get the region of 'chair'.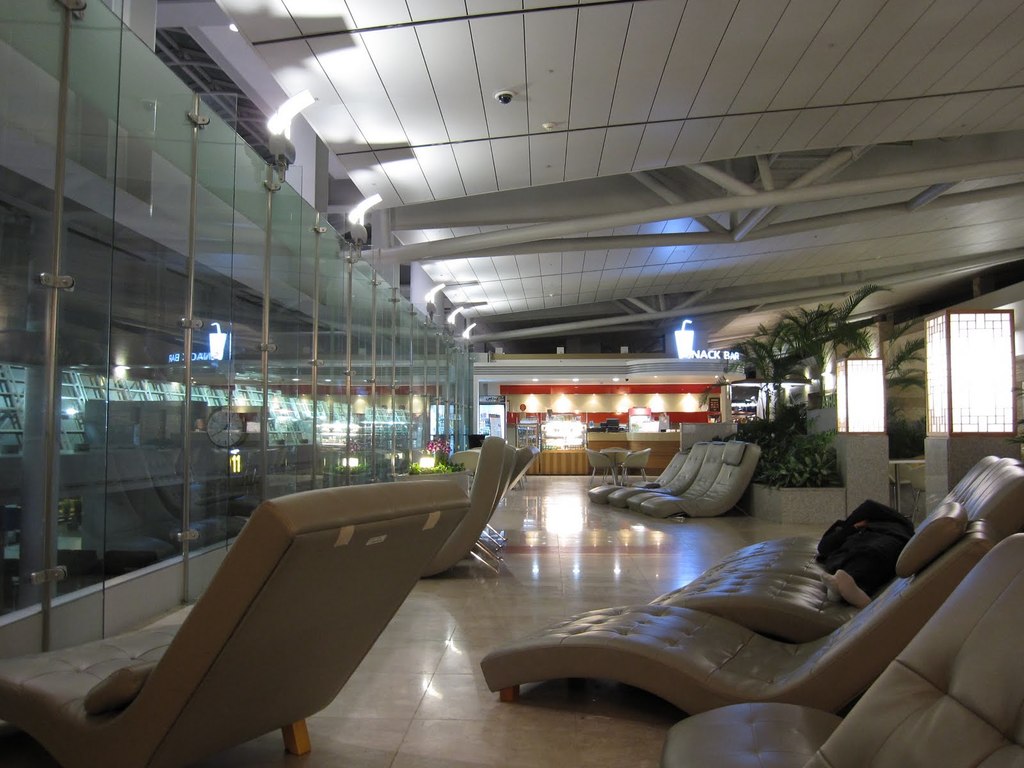
BBox(420, 435, 502, 579).
